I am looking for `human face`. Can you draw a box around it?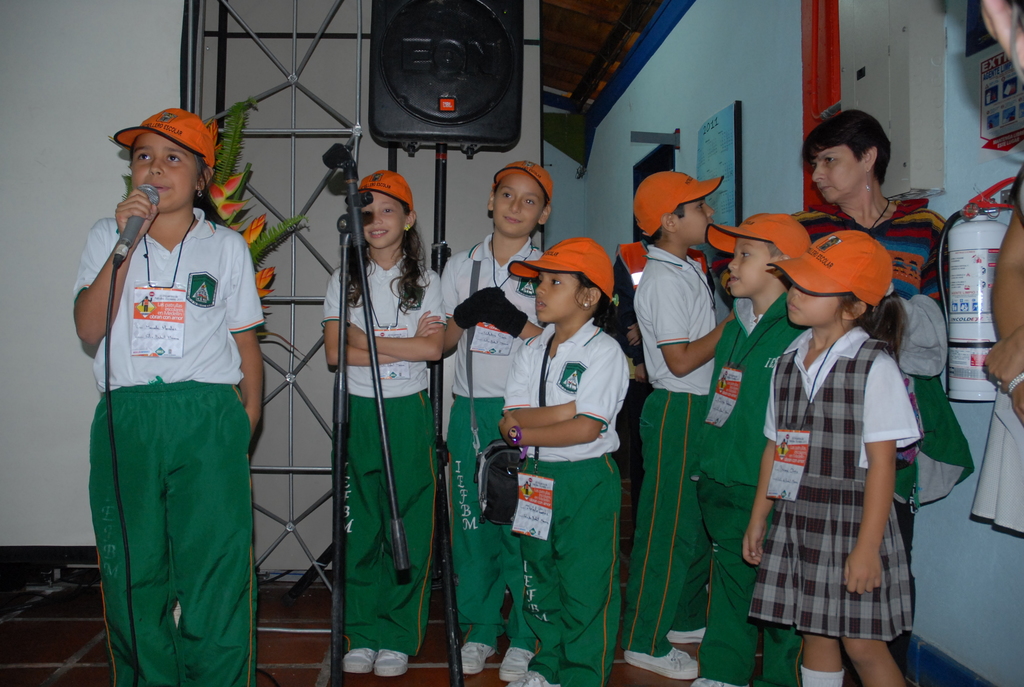
Sure, the bounding box is locate(676, 200, 717, 246).
